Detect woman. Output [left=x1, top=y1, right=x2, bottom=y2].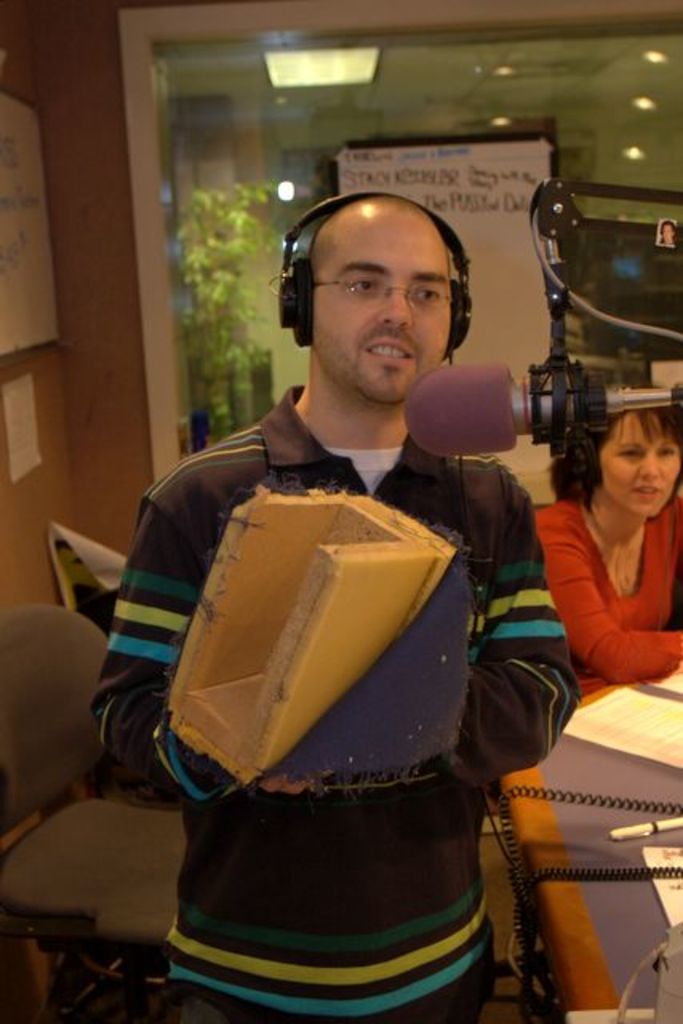
[left=544, top=398, right=682, bottom=706].
